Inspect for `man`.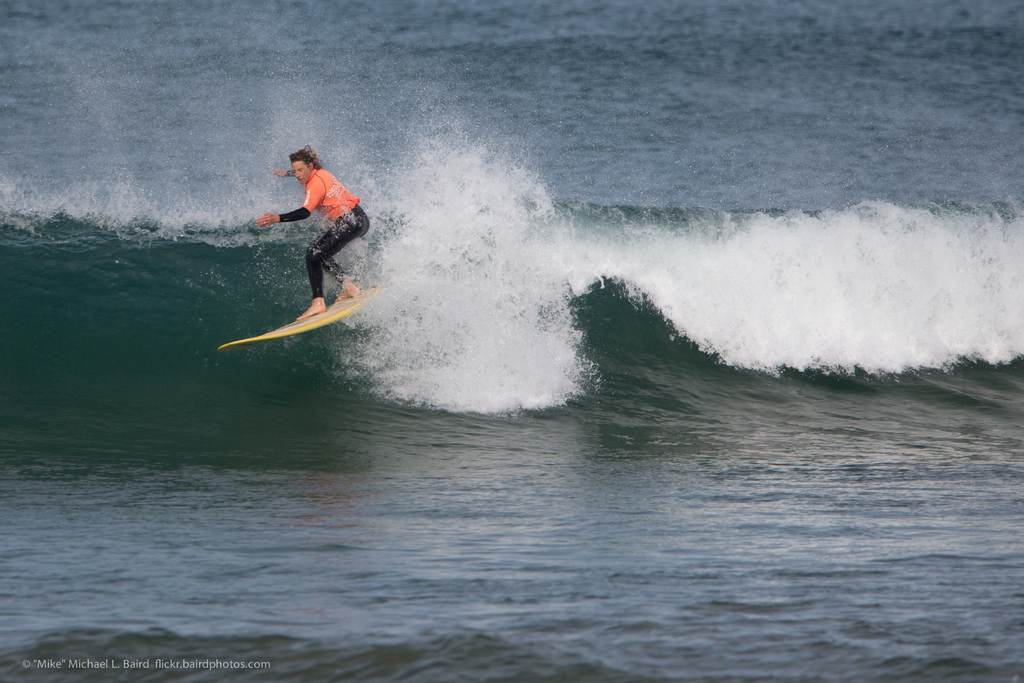
Inspection: BBox(248, 151, 369, 330).
